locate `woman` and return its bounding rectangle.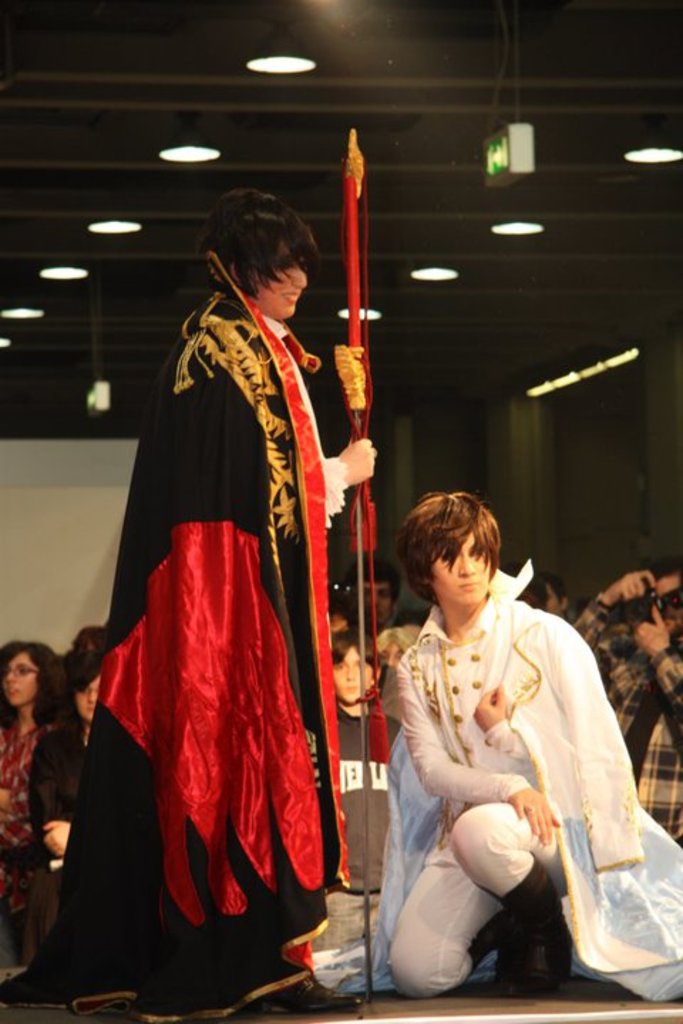
bbox(300, 481, 682, 1001).
